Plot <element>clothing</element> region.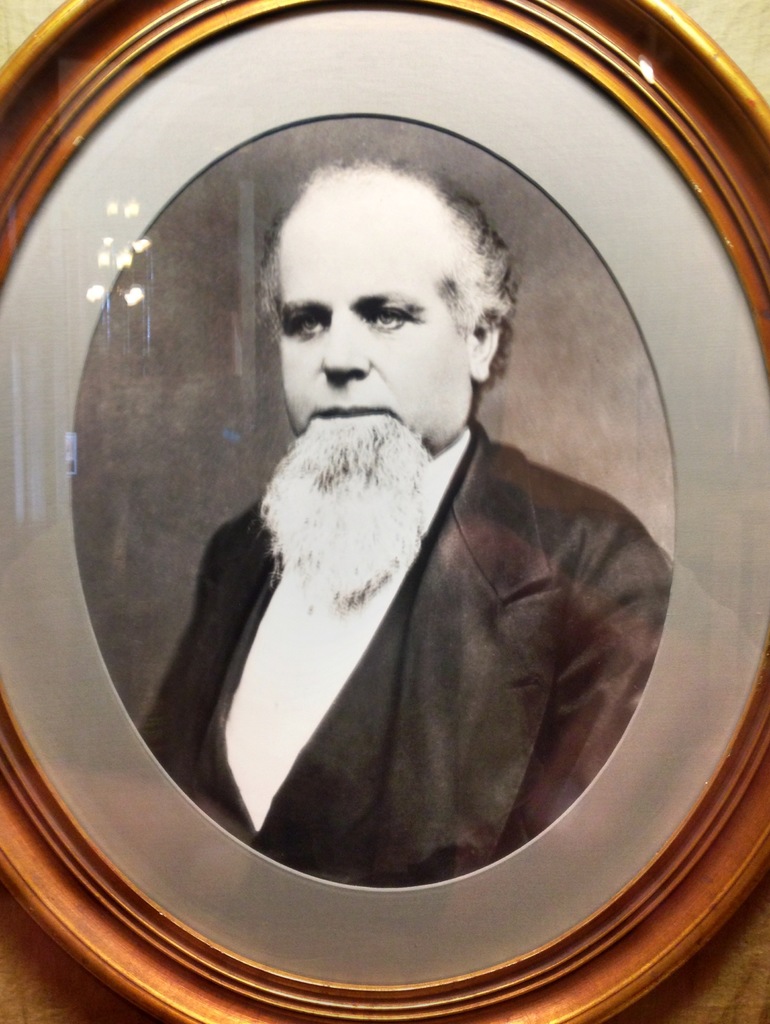
Plotted at l=130, t=409, r=674, b=892.
